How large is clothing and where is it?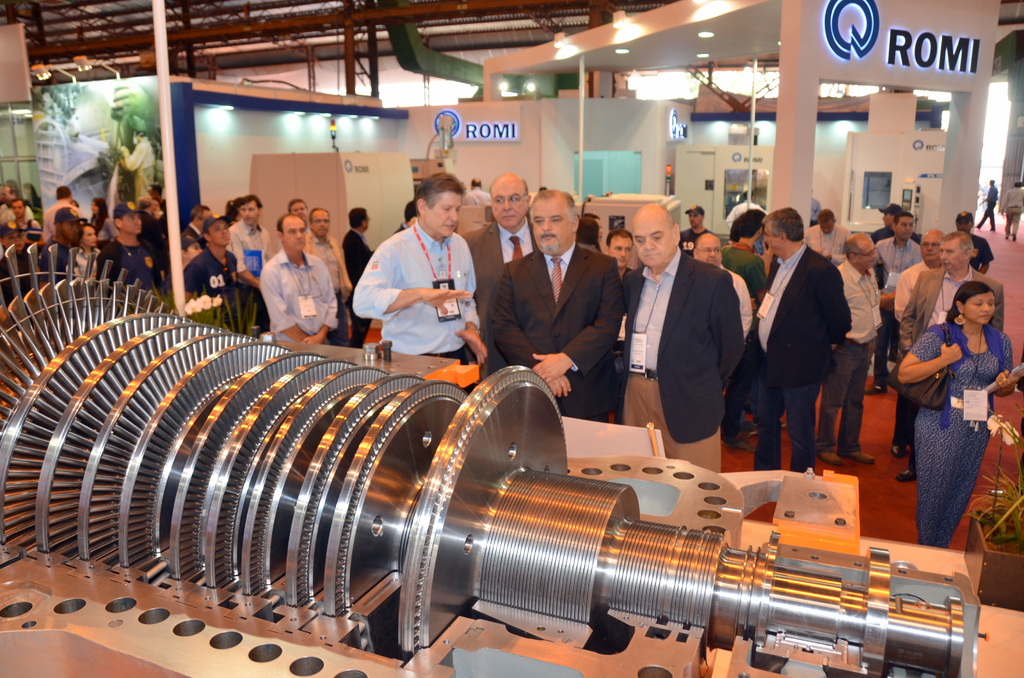
Bounding box: crop(168, 248, 253, 346).
